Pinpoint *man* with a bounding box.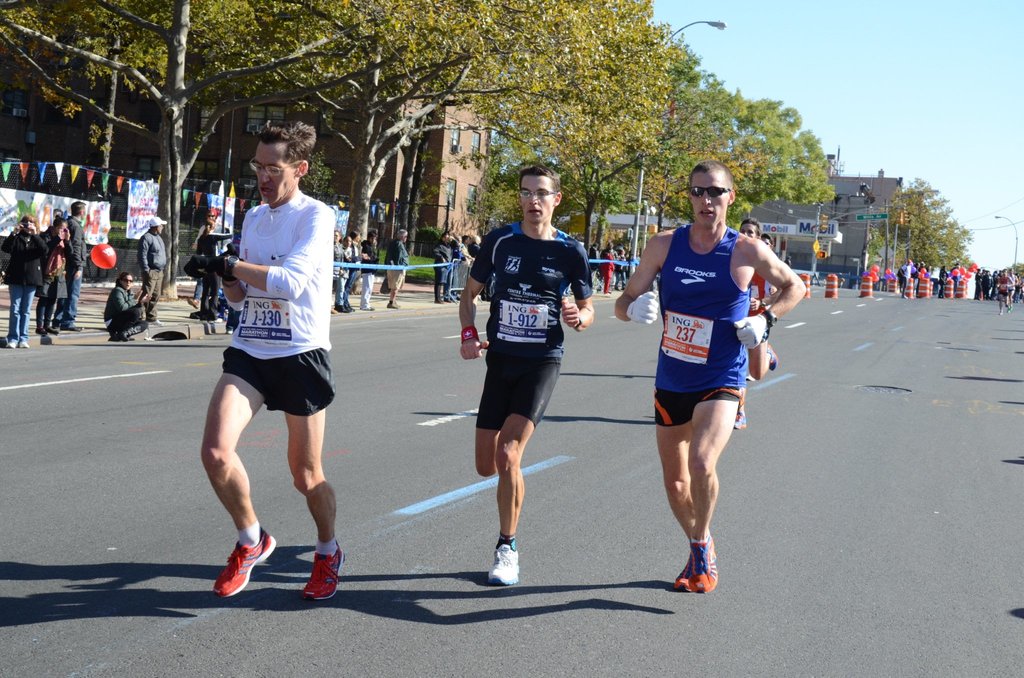
135:213:170:323.
